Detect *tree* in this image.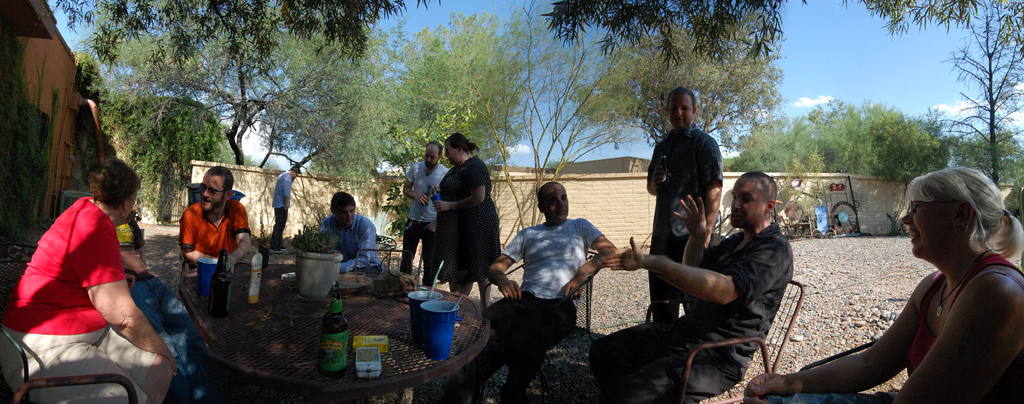
Detection: Rect(472, 1, 652, 251).
